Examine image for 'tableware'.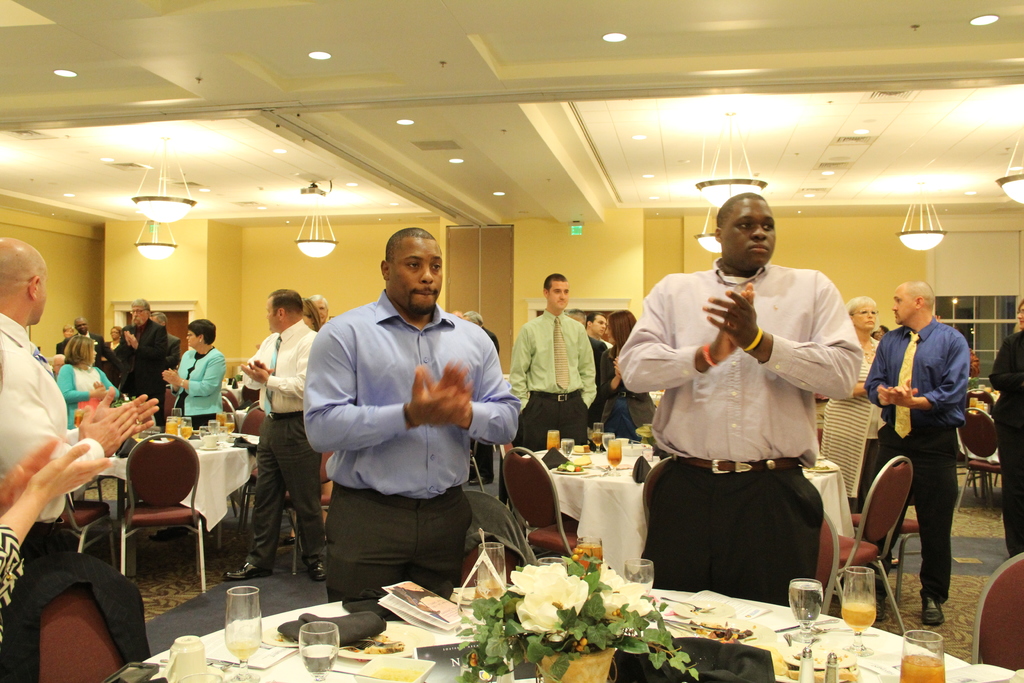
Examination result: [228, 379, 239, 389].
